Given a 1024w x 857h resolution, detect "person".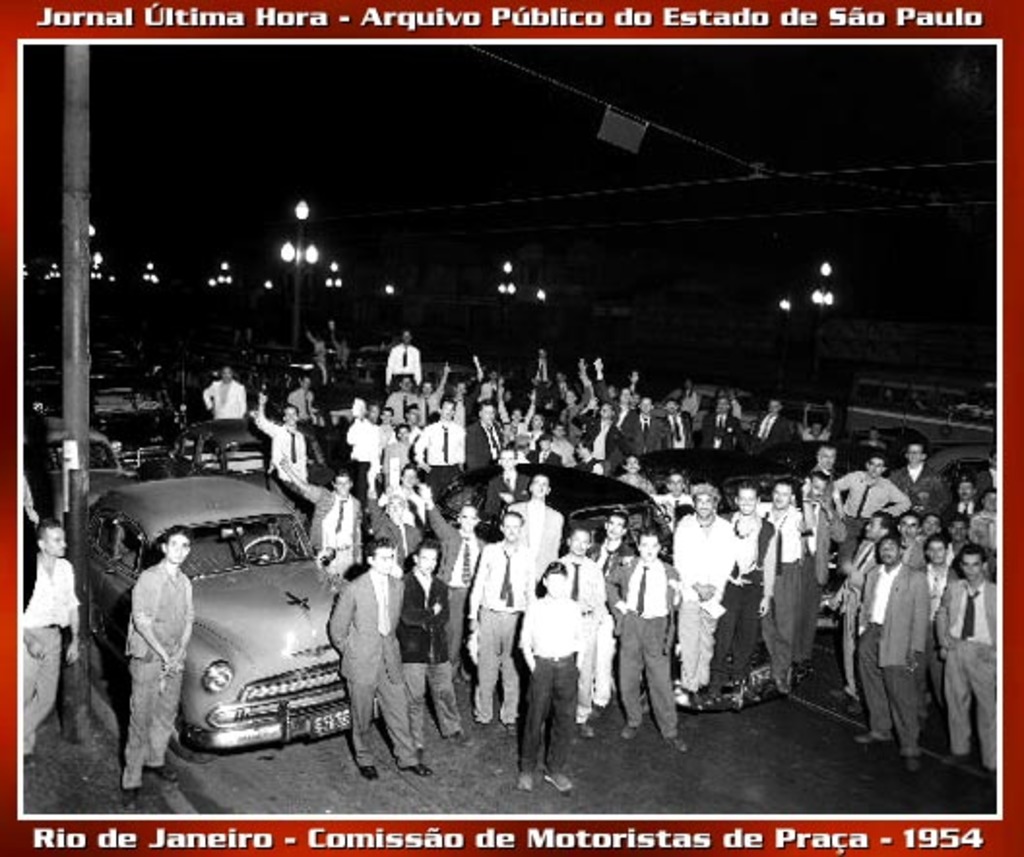
bbox(698, 394, 739, 454).
